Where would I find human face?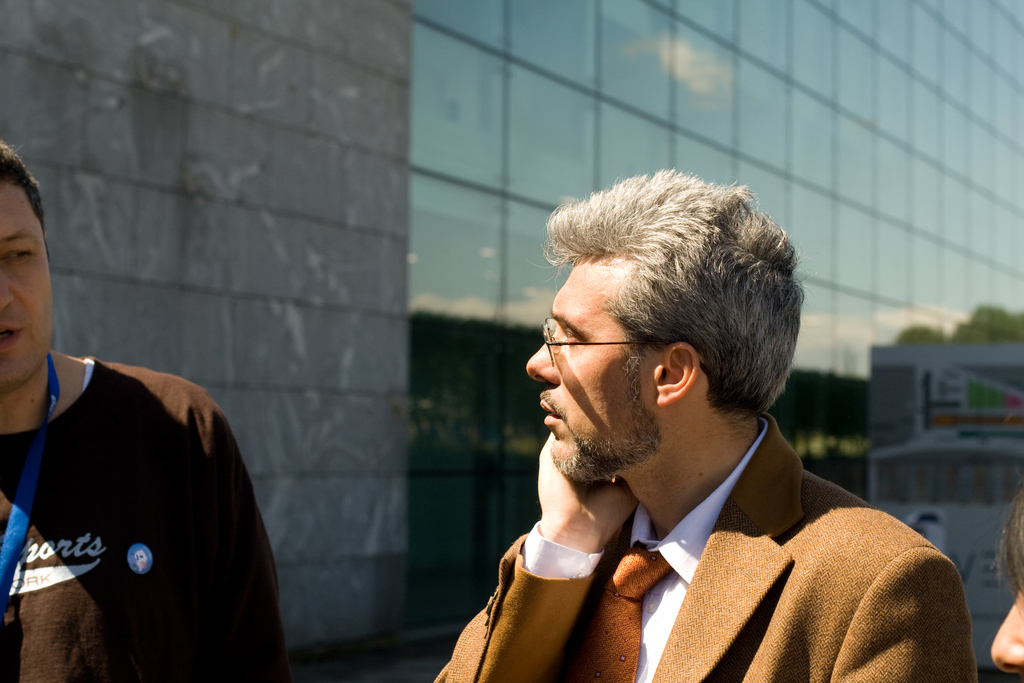
At left=525, top=250, right=647, bottom=479.
